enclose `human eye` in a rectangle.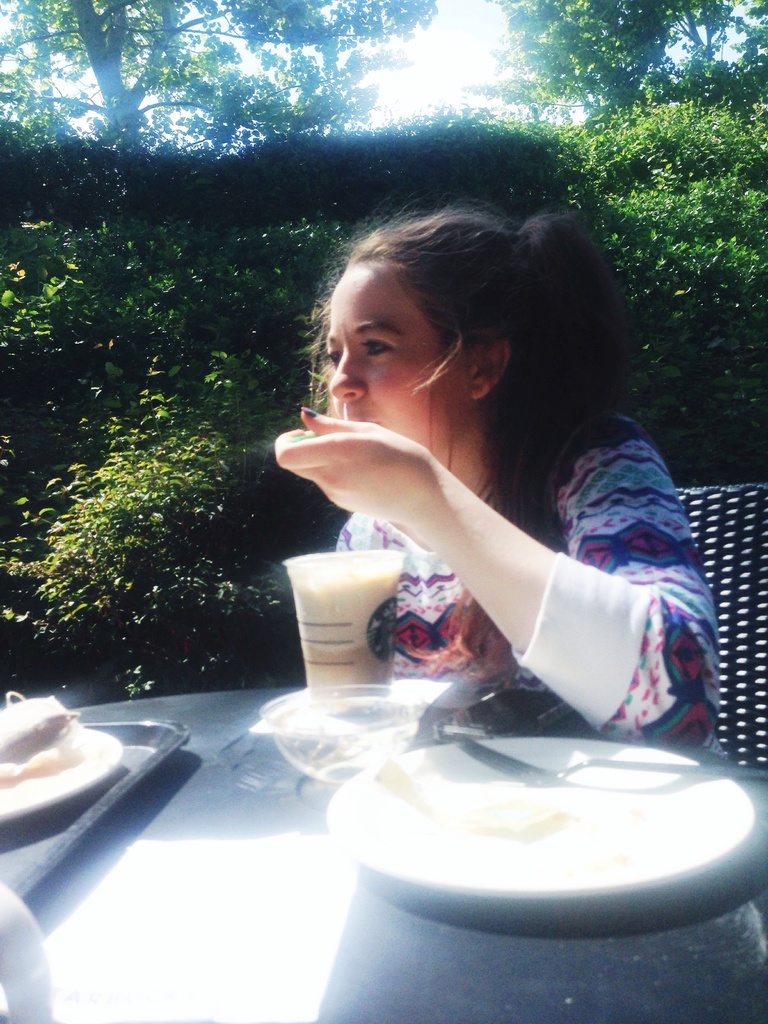
rect(327, 344, 341, 363).
